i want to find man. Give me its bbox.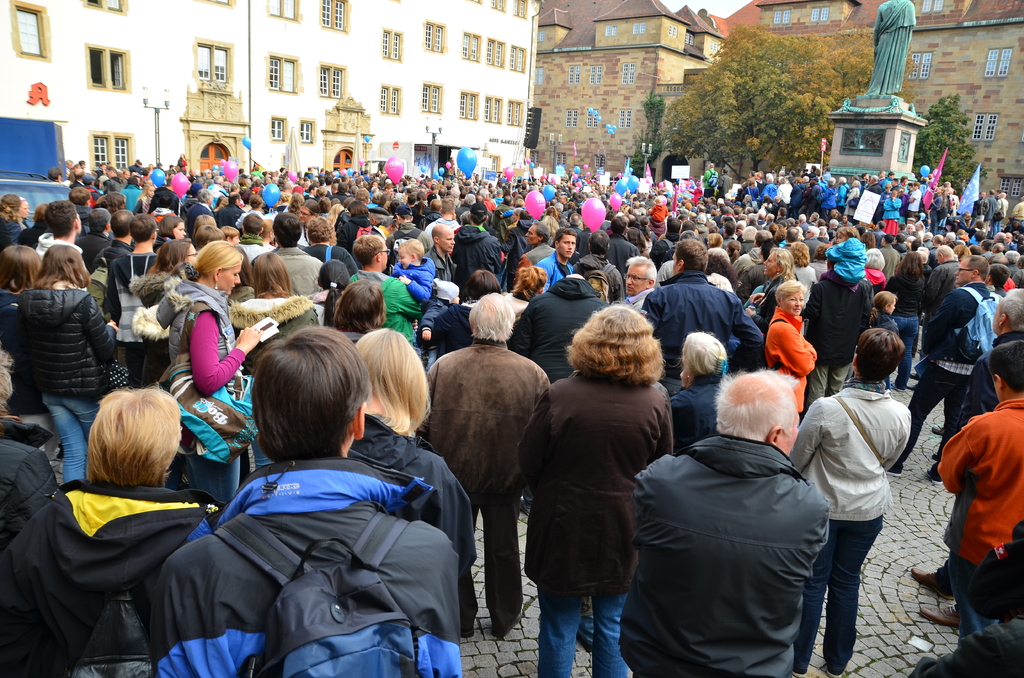
locate(269, 213, 323, 292).
